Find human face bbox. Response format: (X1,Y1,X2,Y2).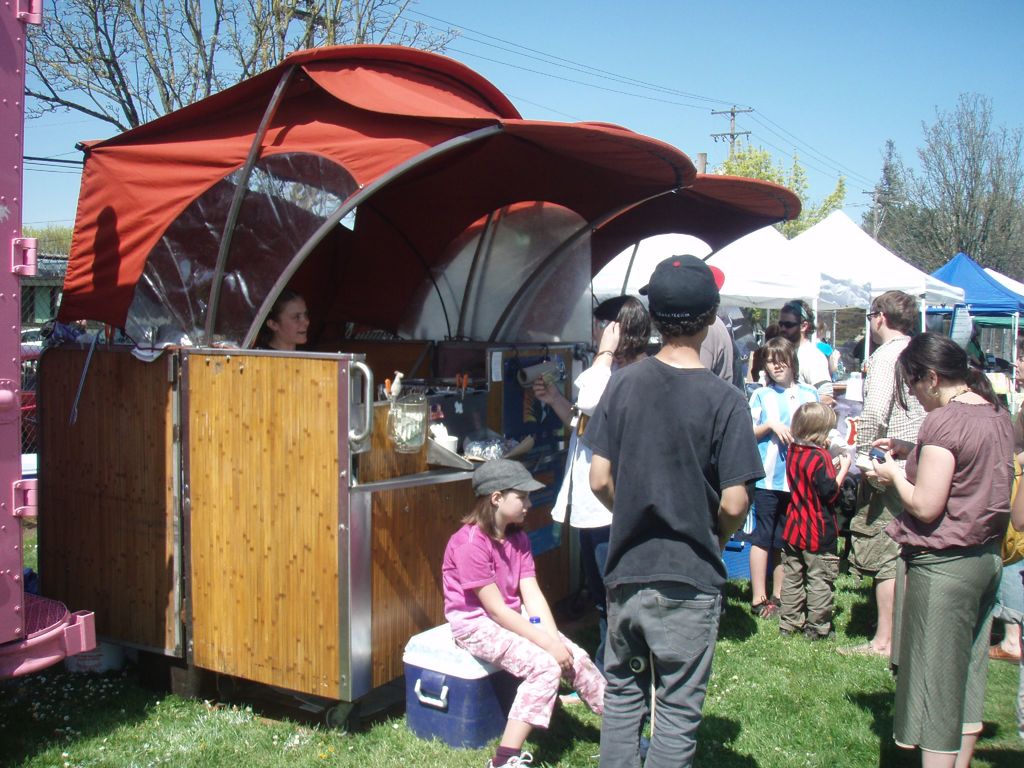
(277,294,309,345).
